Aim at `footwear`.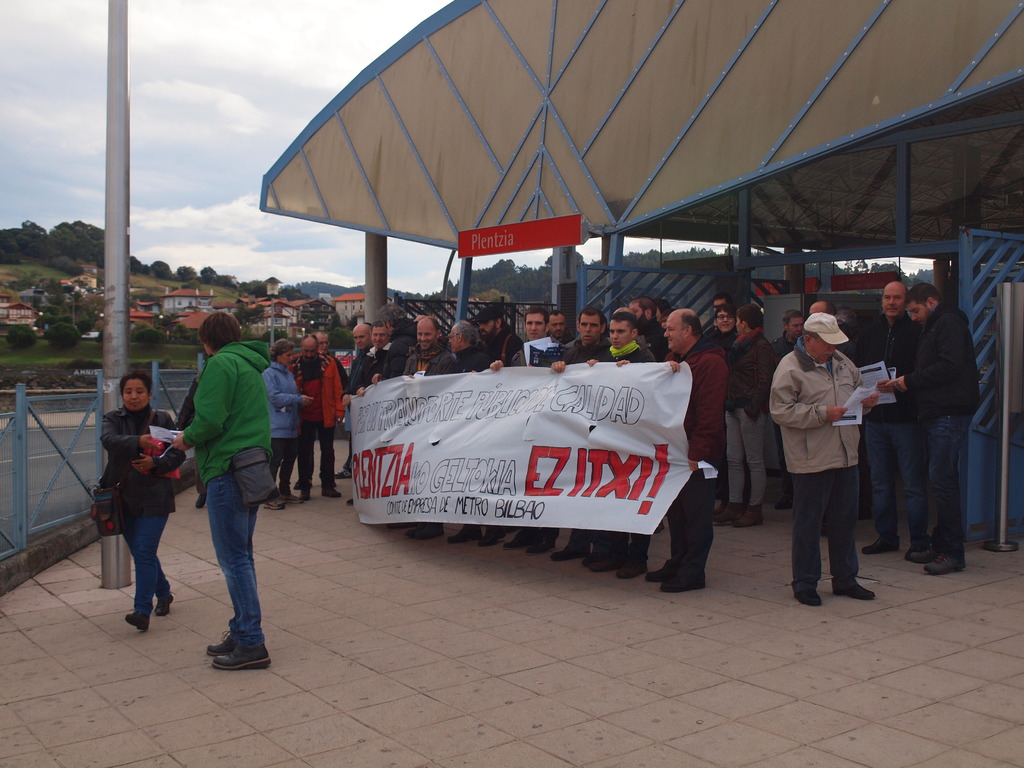
Aimed at {"x1": 534, "y1": 526, "x2": 556, "y2": 554}.
